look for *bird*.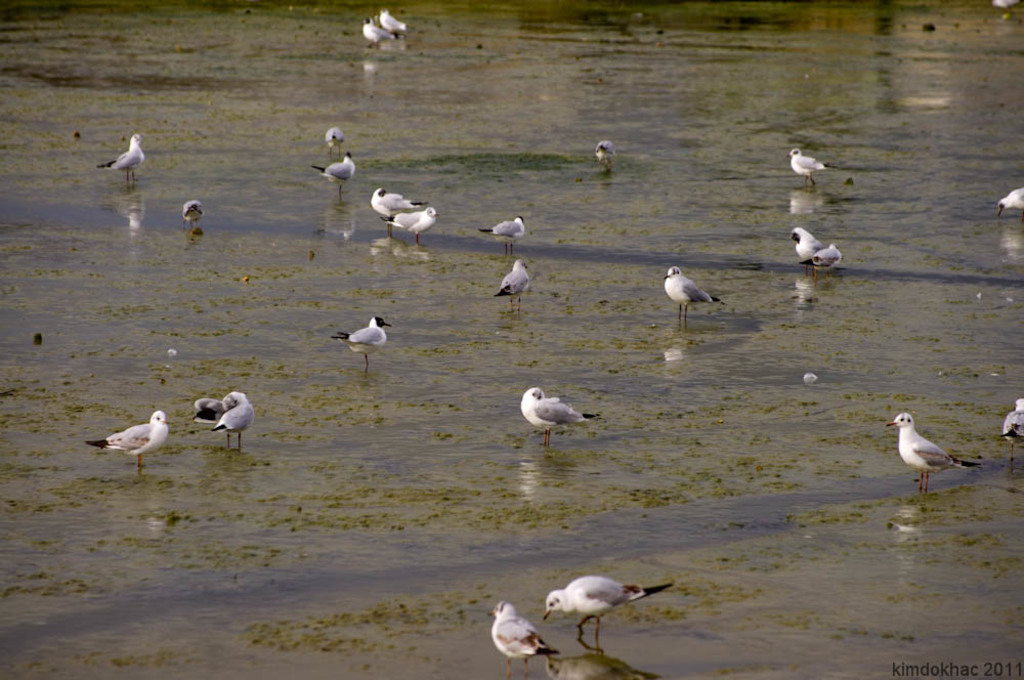
Found: locate(184, 193, 207, 240).
